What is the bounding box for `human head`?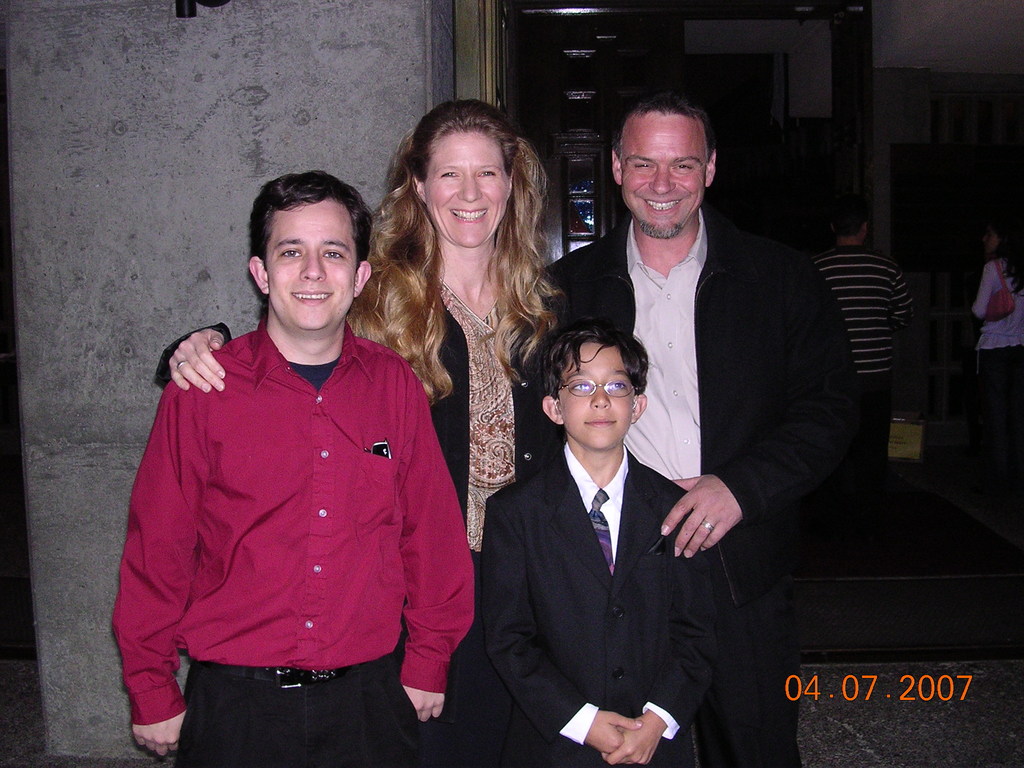
detection(543, 317, 643, 447).
